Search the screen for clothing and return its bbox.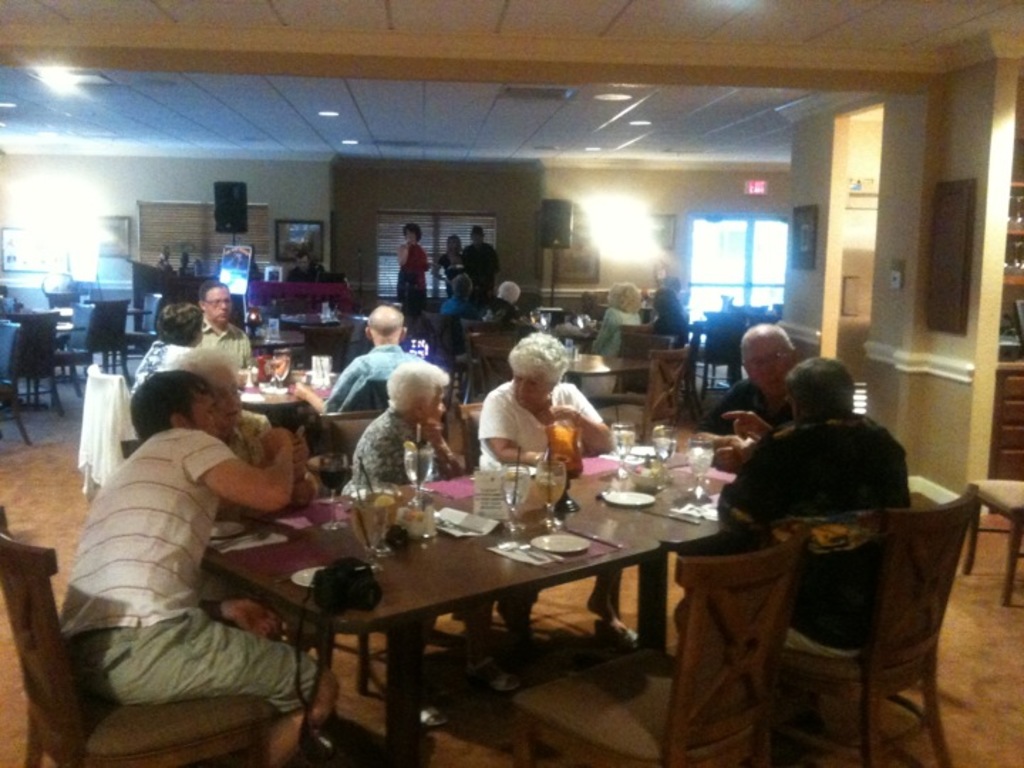
Found: (444, 299, 468, 329).
